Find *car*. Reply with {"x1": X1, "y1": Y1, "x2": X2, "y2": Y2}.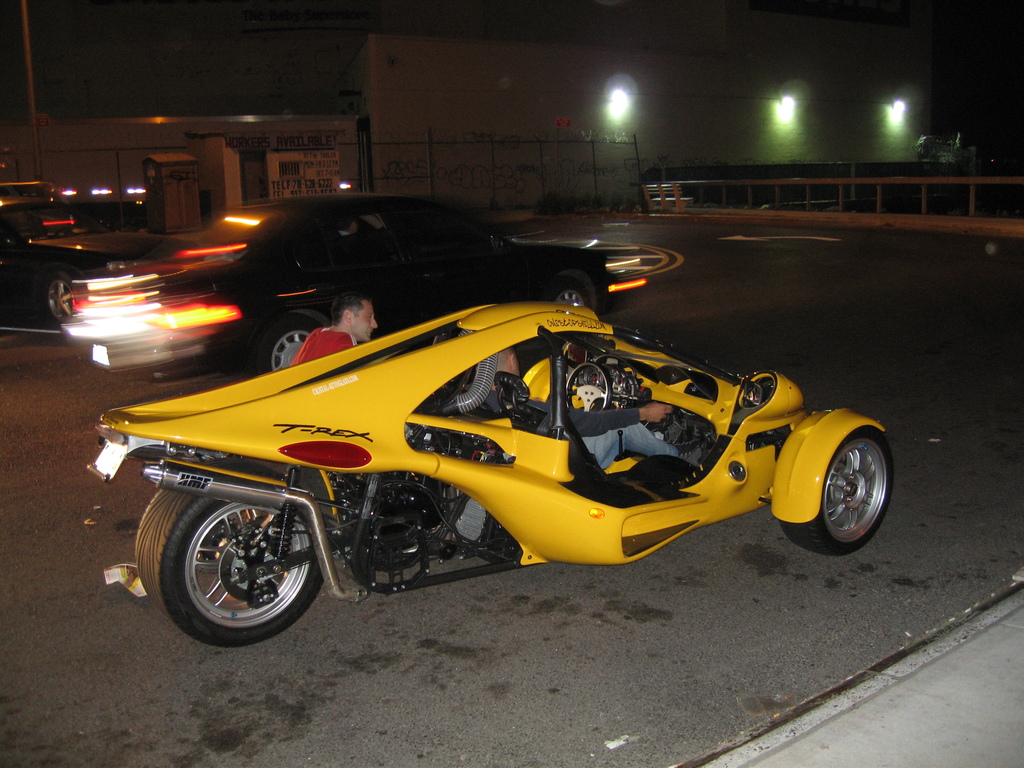
{"x1": 0, "y1": 191, "x2": 191, "y2": 328}.
